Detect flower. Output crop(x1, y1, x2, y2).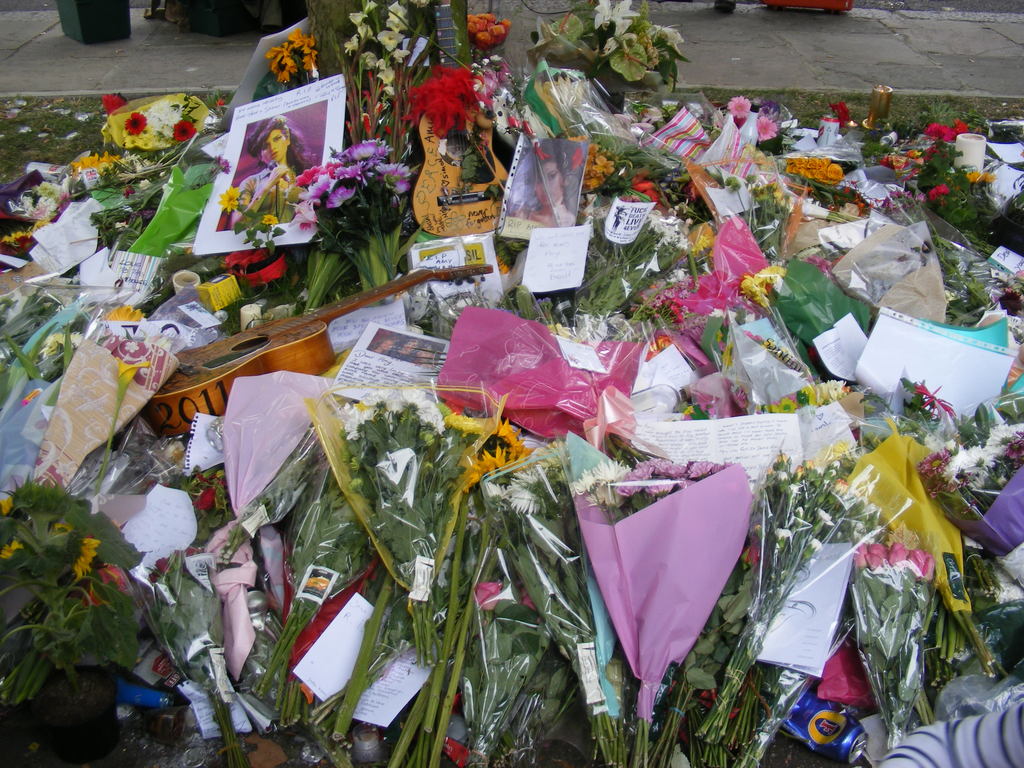
crop(136, 178, 151, 191).
